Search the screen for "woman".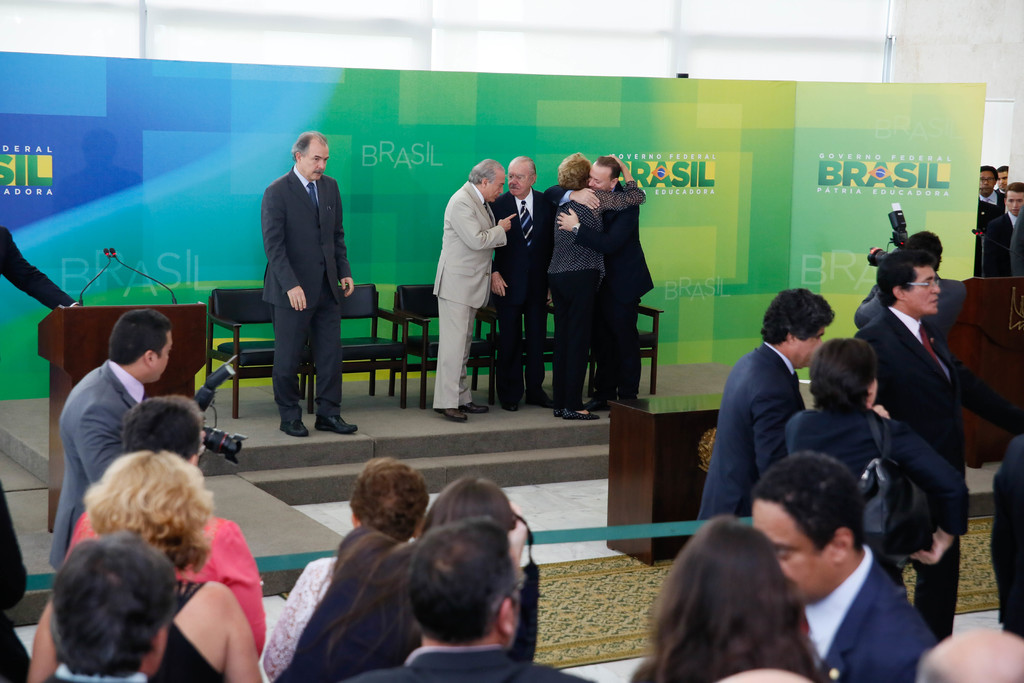
Found at rect(546, 151, 648, 418).
